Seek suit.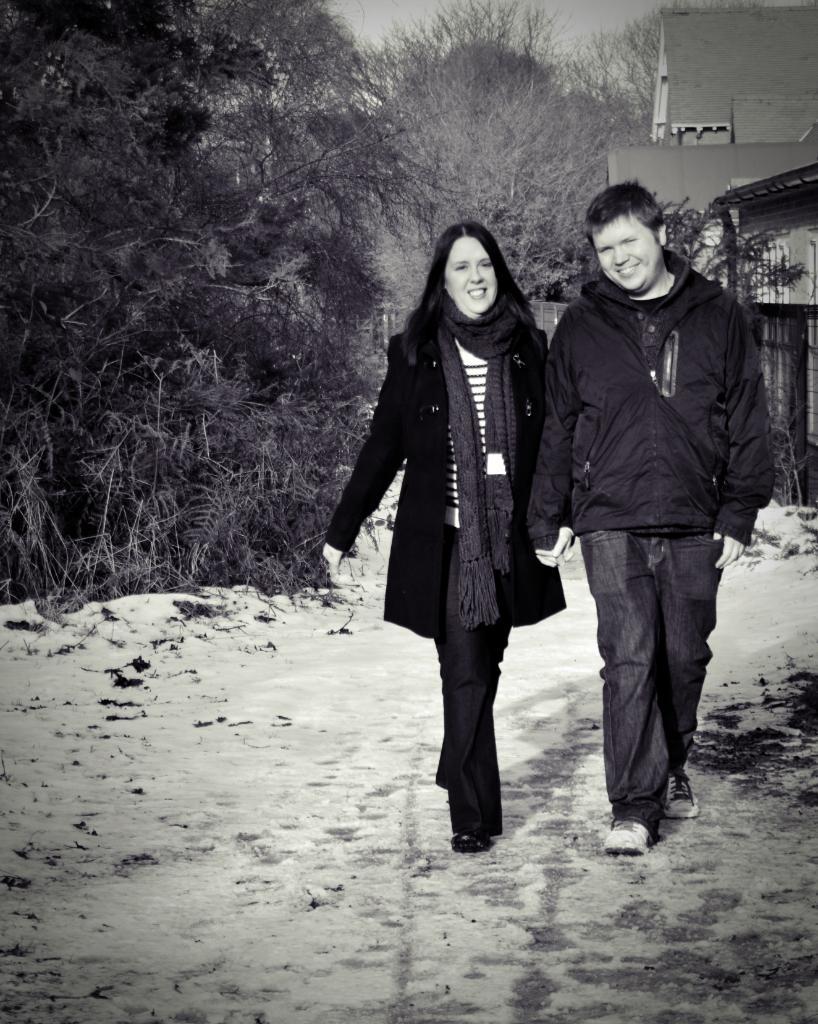
319 329 582 636.
